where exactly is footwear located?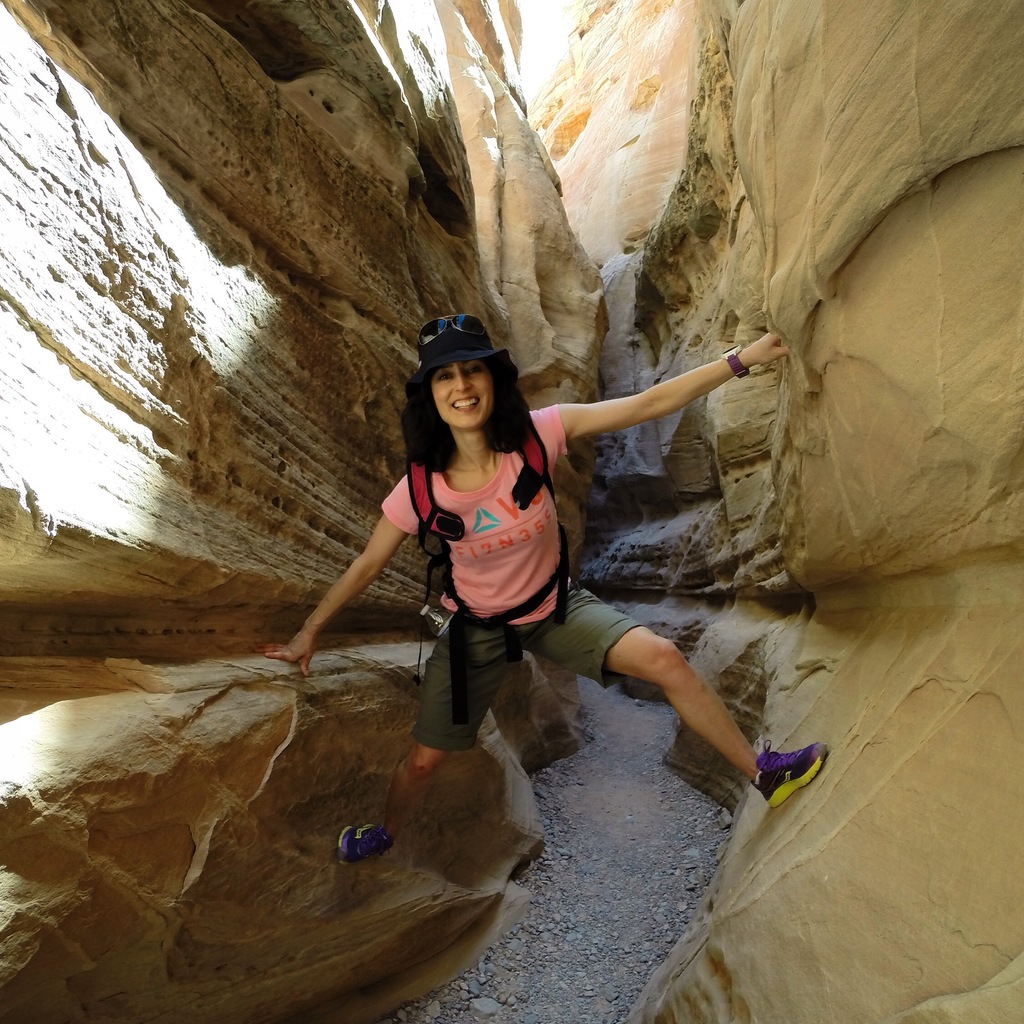
Its bounding box is 760 737 835 805.
